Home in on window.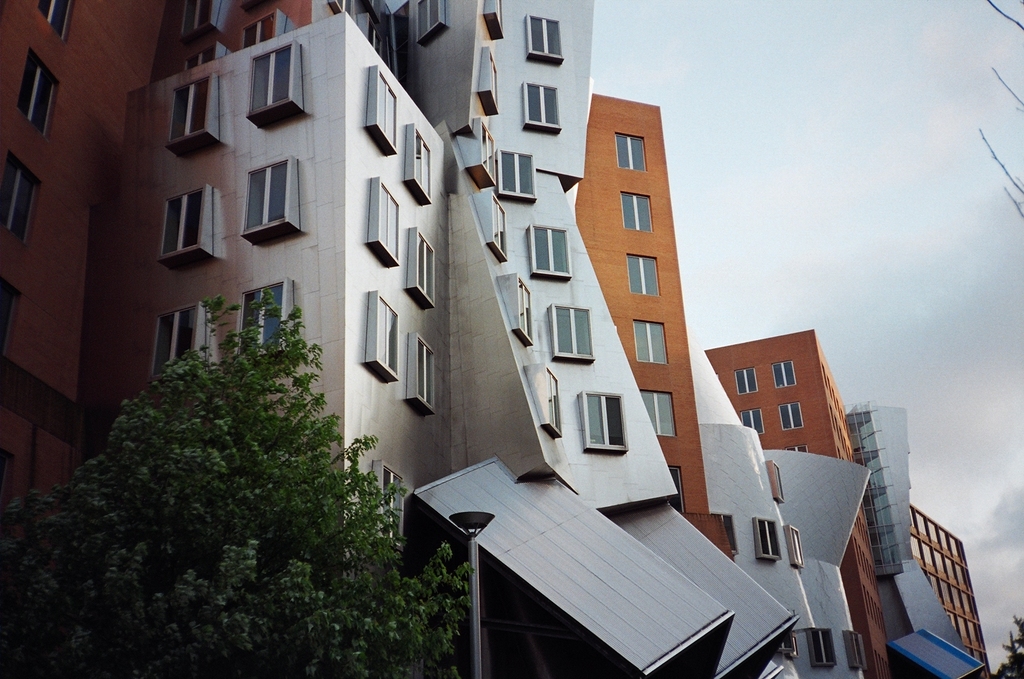
Homed in at 944,612,960,635.
